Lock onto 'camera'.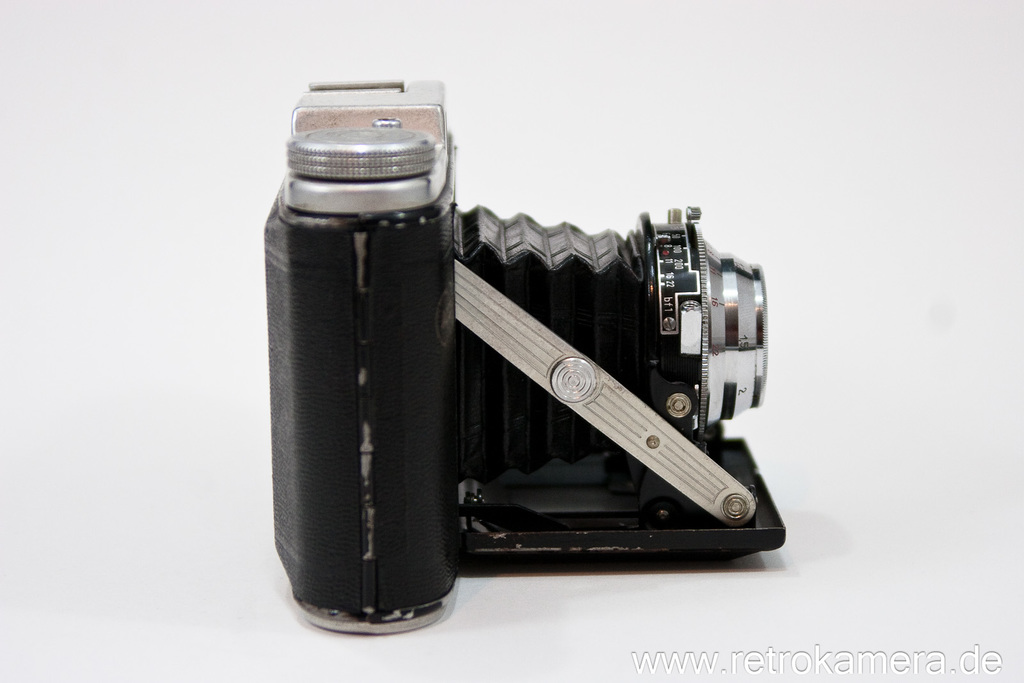
Locked: select_region(260, 63, 779, 625).
